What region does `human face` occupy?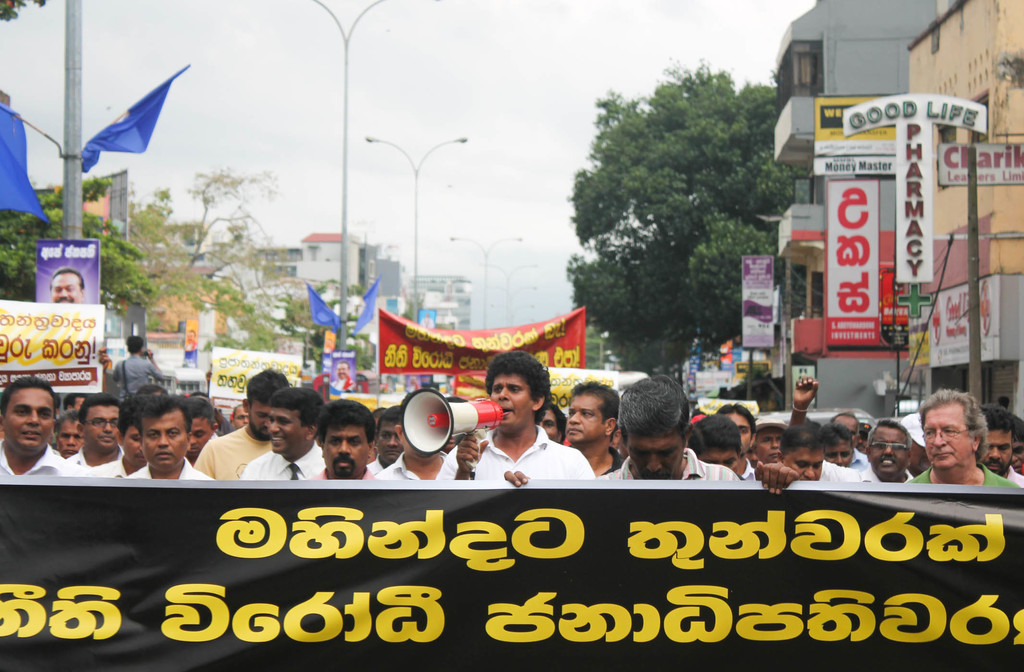
267, 407, 306, 451.
